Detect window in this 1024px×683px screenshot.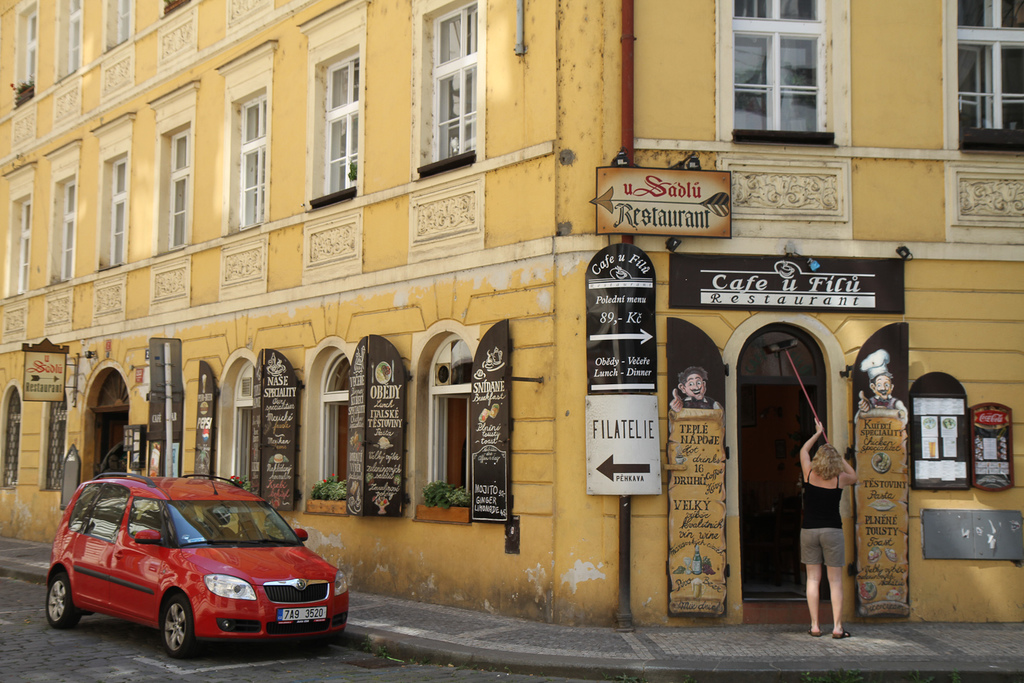
Detection: box(720, 10, 858, 144).
